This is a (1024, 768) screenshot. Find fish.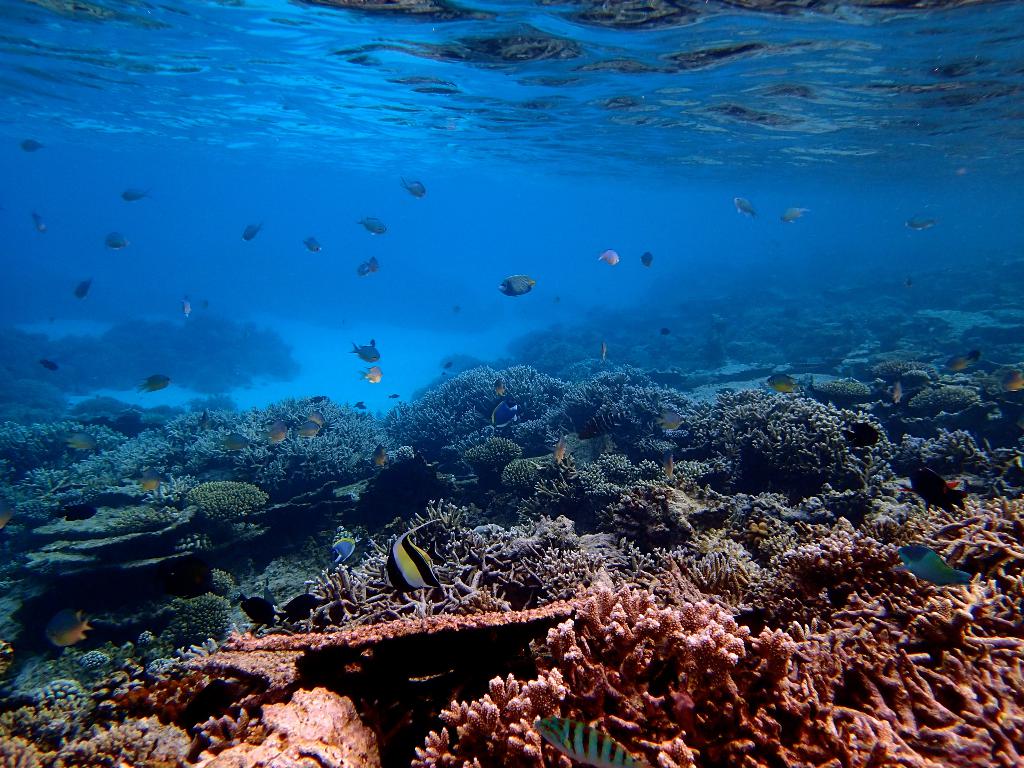
Bounding box: l=772, t=365, r=800, b=394.
